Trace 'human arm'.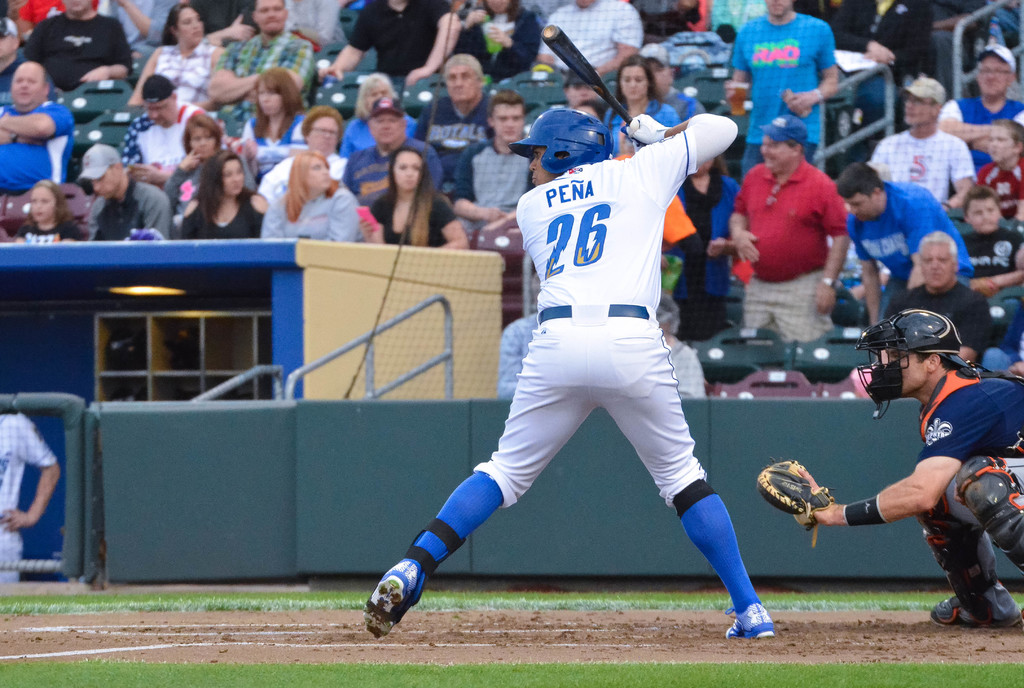
Traced to bbox=[968, 136, 988, 154].
